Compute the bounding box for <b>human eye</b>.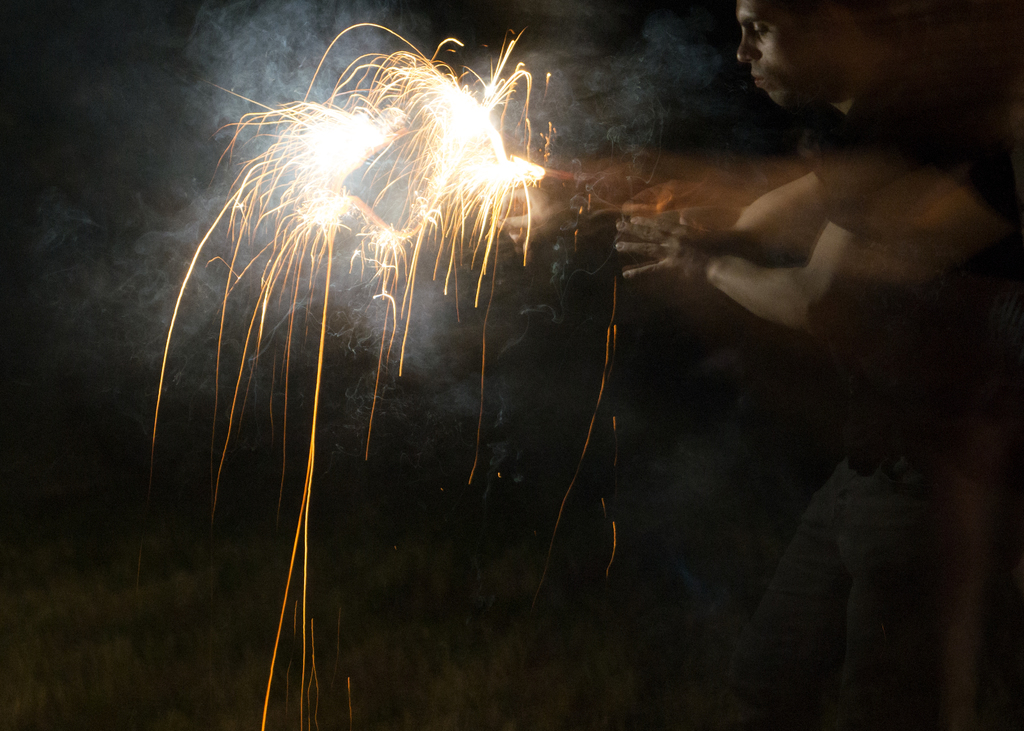
Rect(746, 21, 771, 33).
